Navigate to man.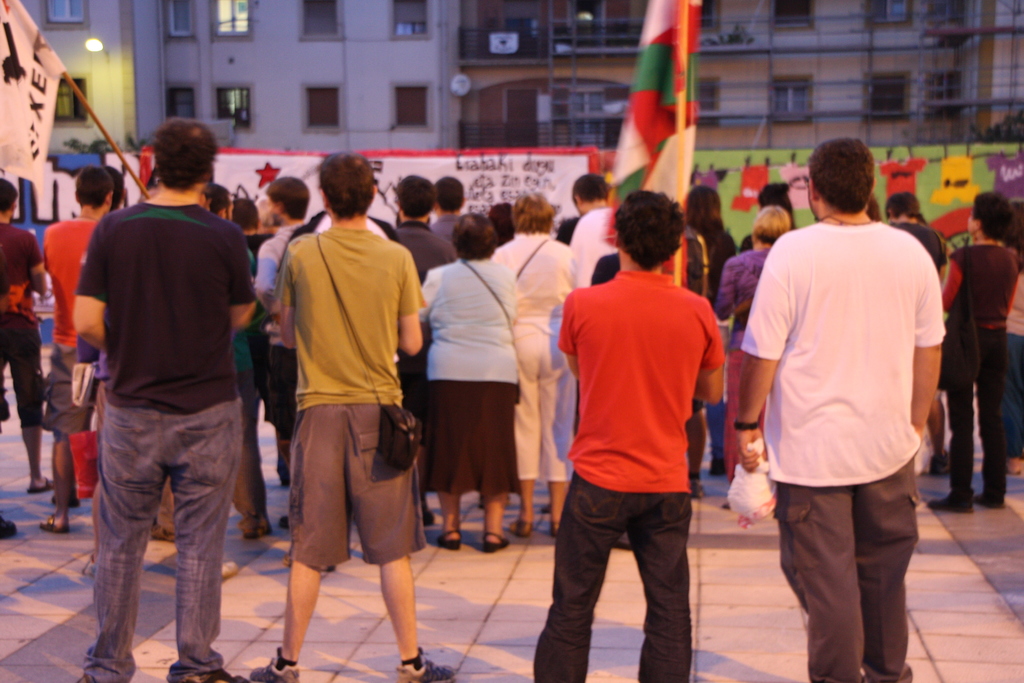
Navigation target: detection(432, 174, 468, 243).
